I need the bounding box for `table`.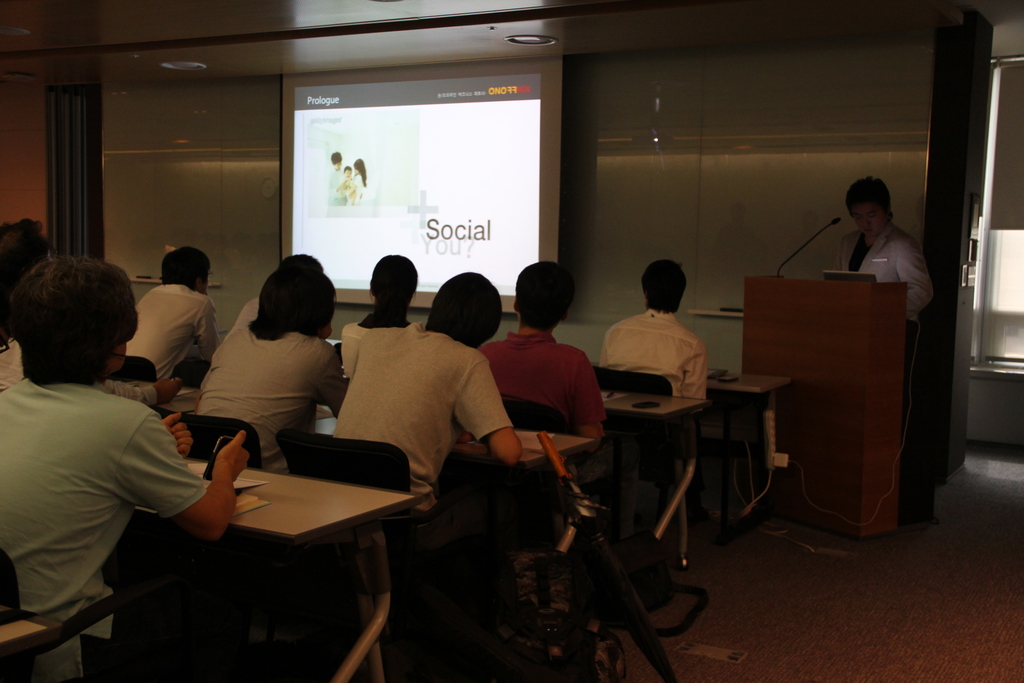
Here it is: x1=698 y1=370 x2=788 y2=531.
